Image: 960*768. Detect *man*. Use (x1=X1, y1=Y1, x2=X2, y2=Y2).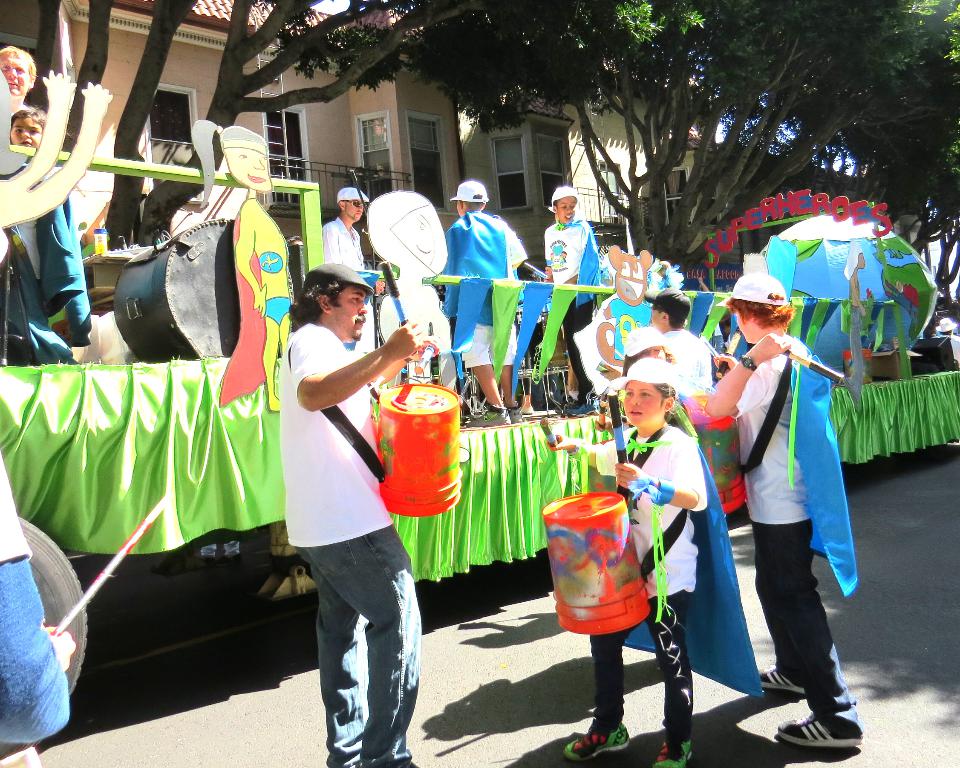
(x1=434, y1=179, x2=530, y2=428).
